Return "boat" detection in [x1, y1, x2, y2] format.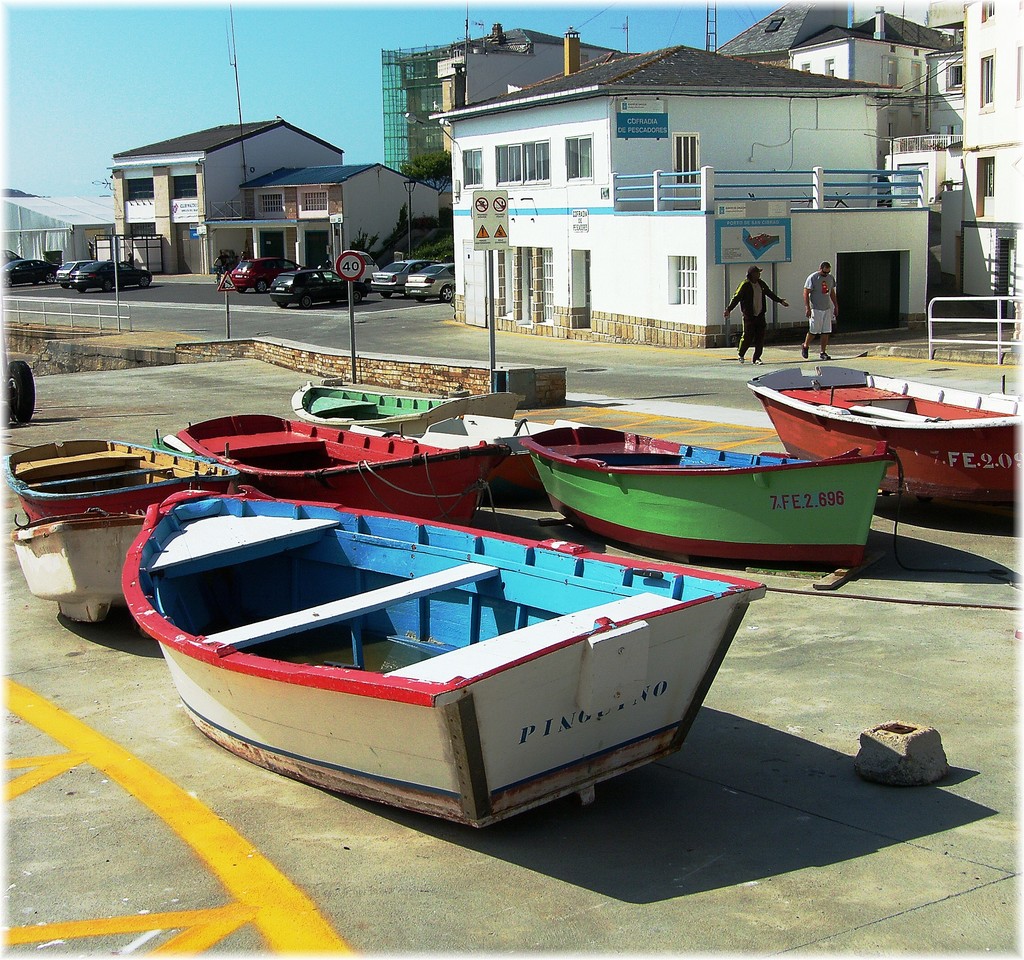
[333, 362, 565, 521].
